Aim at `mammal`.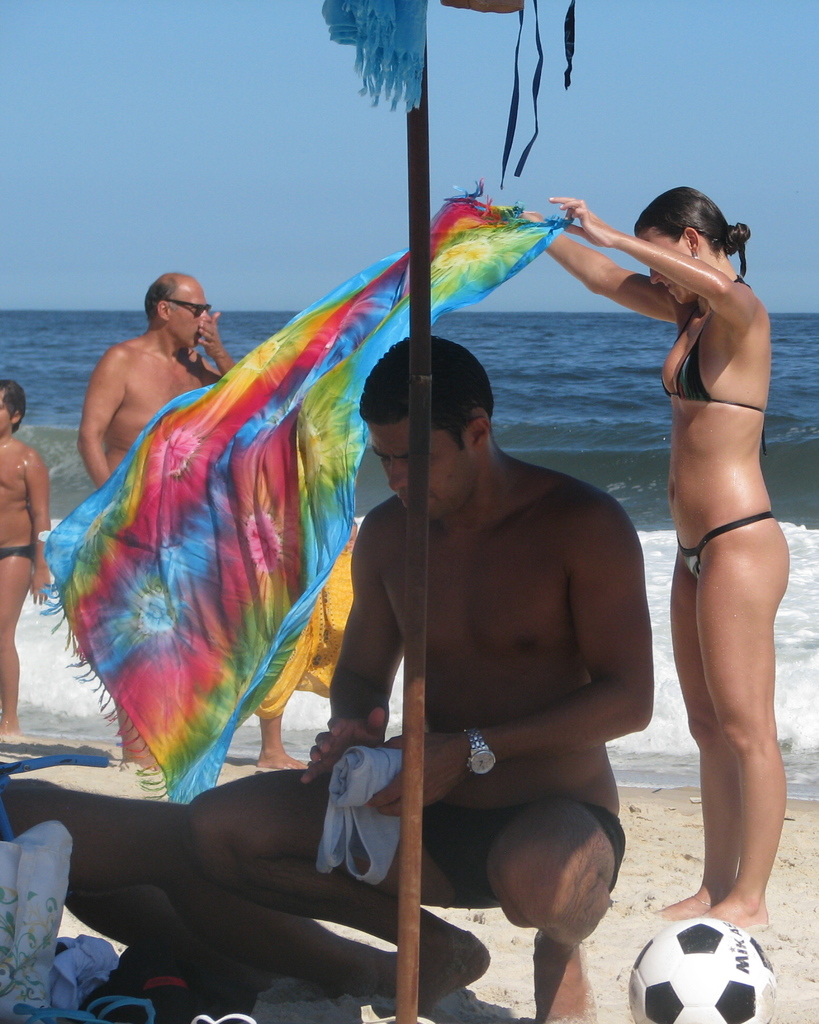
Aimed at rect(159, 275, 681, 971).
